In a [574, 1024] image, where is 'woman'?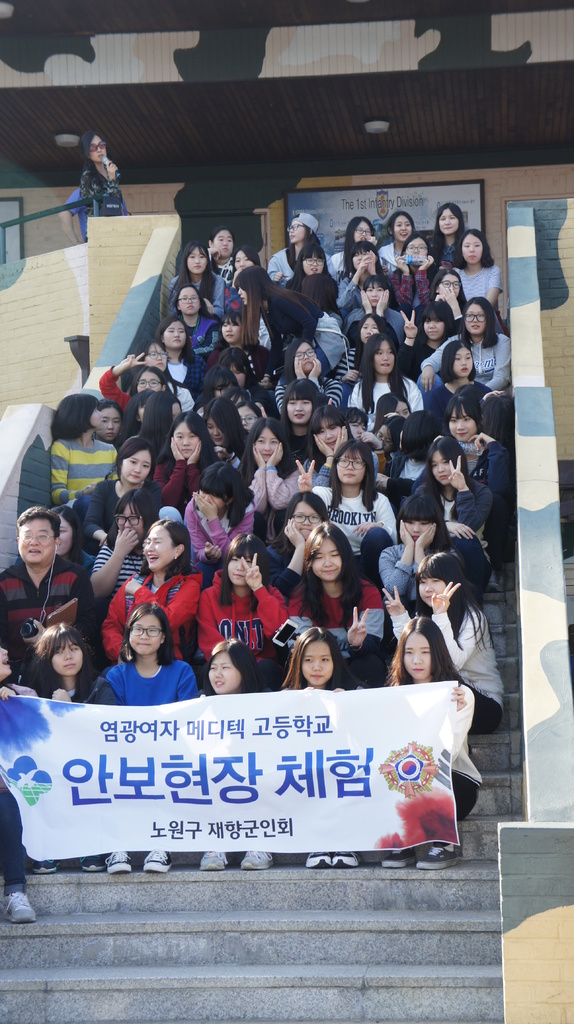
bbox(418, 263, 474, 348).
